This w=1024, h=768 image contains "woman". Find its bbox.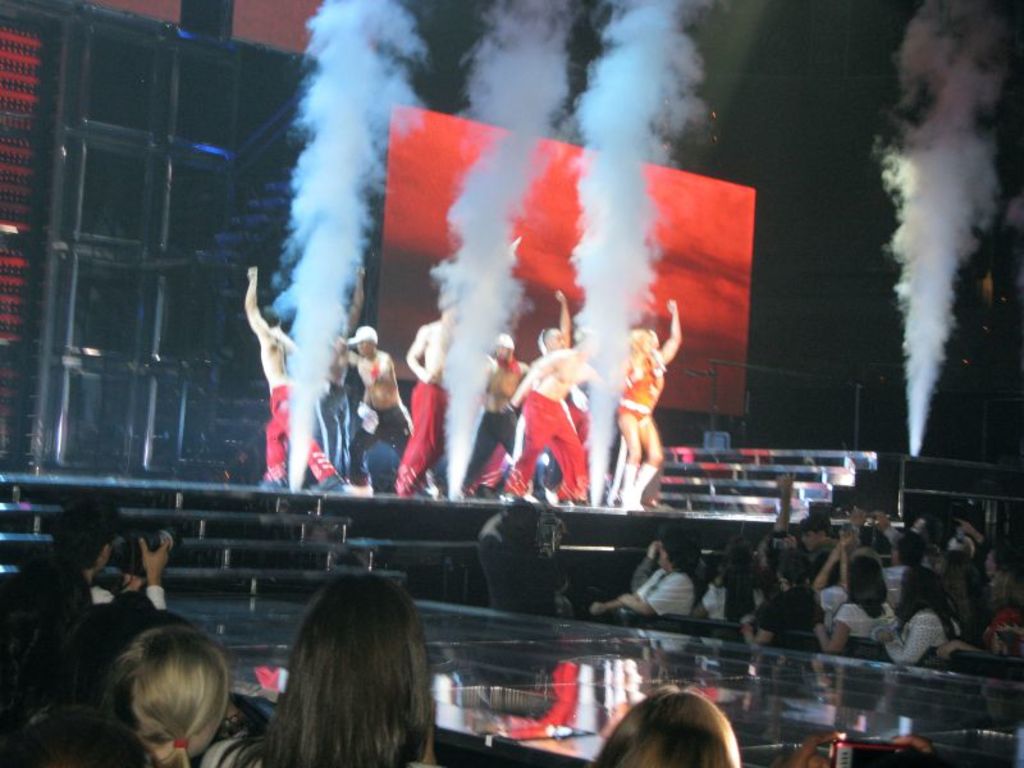
[x1=620, y1=302, x2=680, y2=502].
